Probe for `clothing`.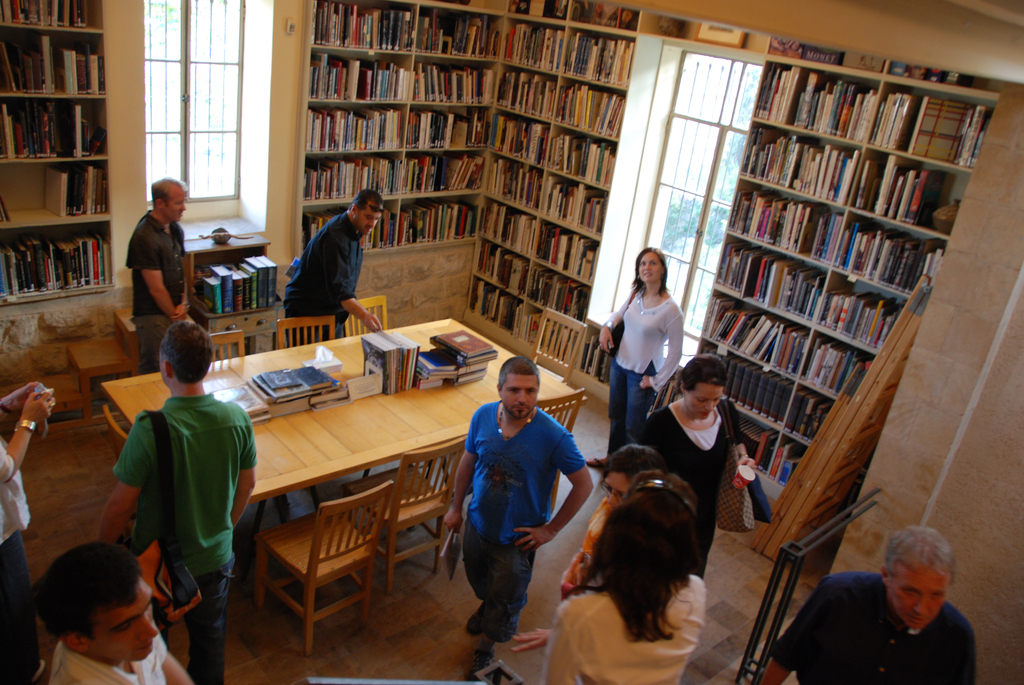
Probe result: (left=535, top=583, right=706, bottom=684).
